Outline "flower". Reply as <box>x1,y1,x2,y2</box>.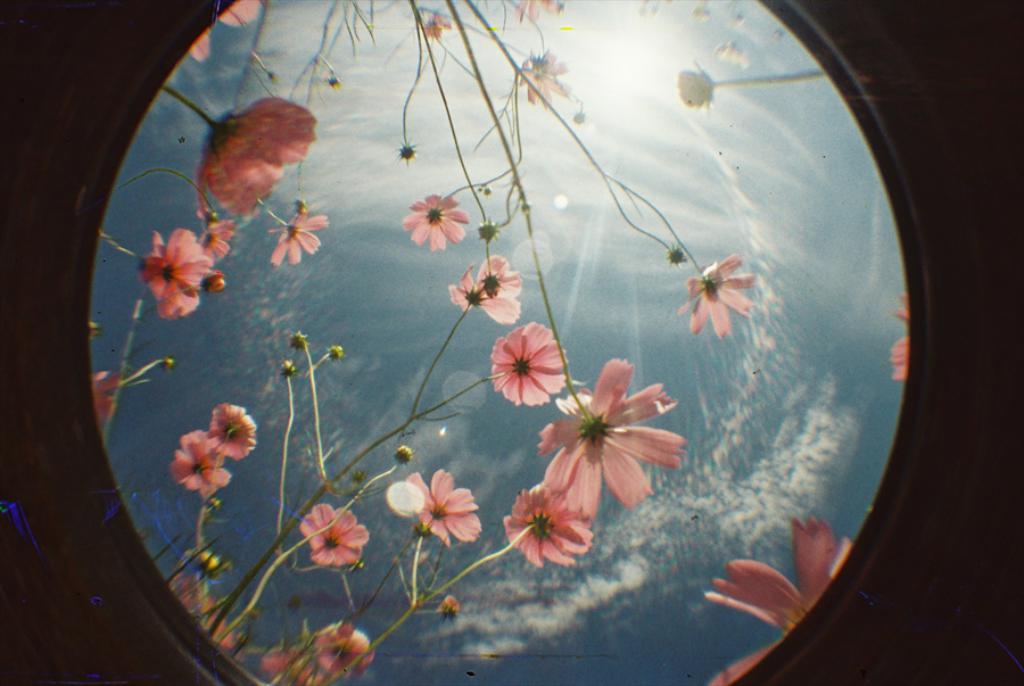
<box>423,14,449,40</box>.
